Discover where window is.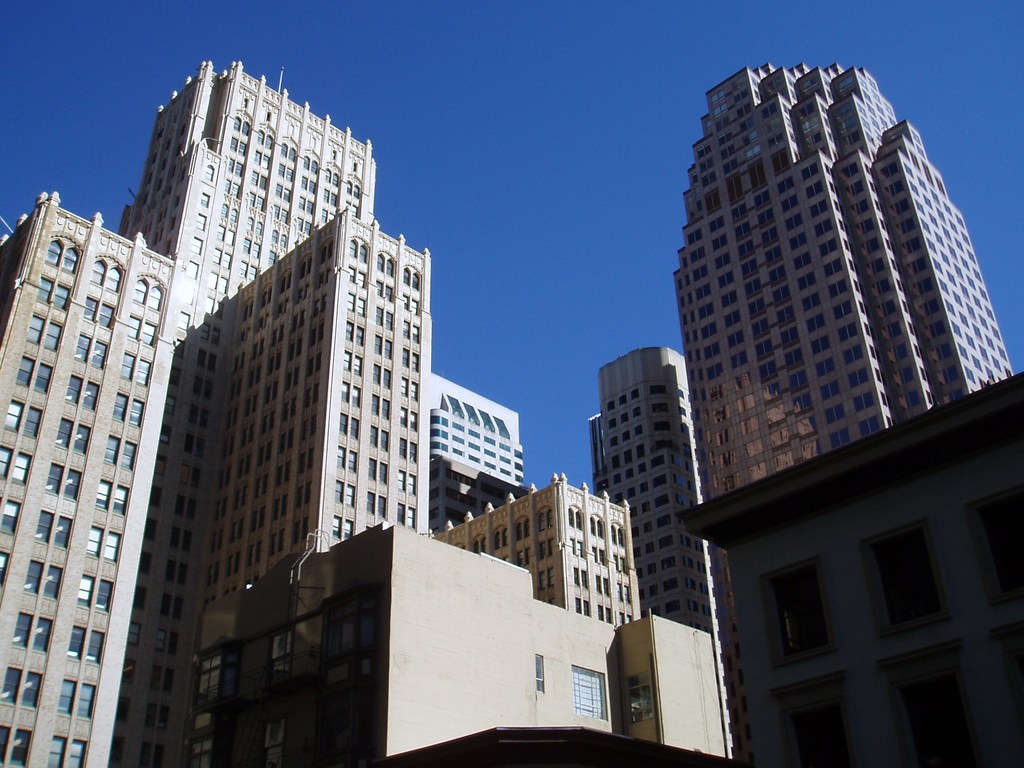
Discovered at (0,726,12,767).
